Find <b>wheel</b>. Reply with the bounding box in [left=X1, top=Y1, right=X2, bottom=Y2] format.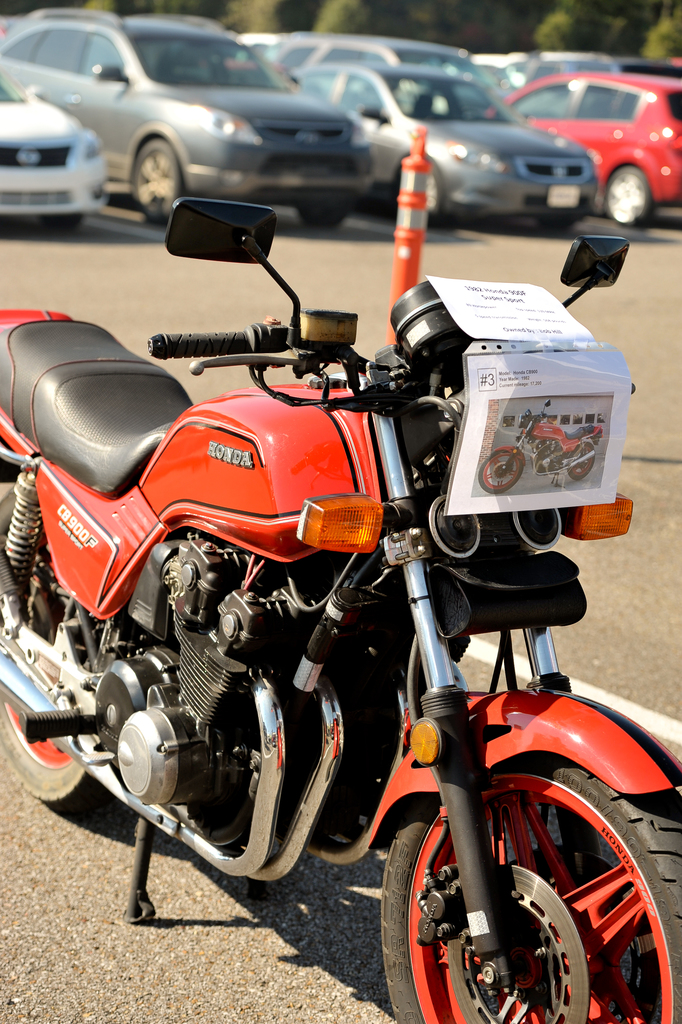
[left=387, top=755, right=681, bottom=1023].
